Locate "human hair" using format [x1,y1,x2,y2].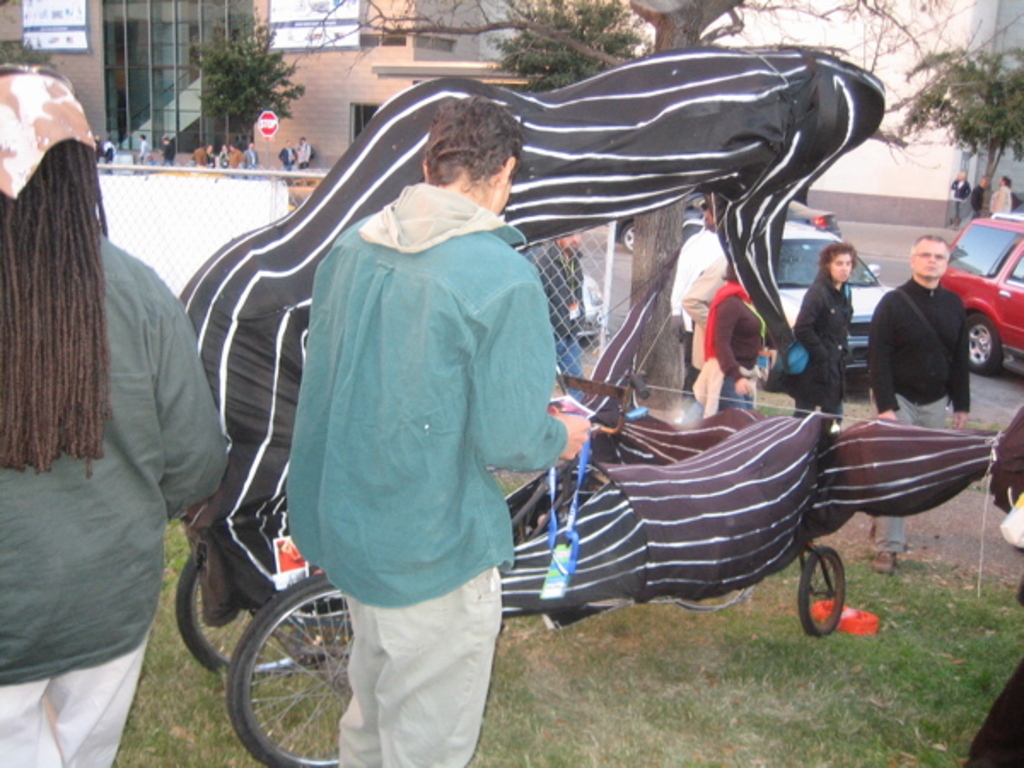
[1000,176,1014,189].
